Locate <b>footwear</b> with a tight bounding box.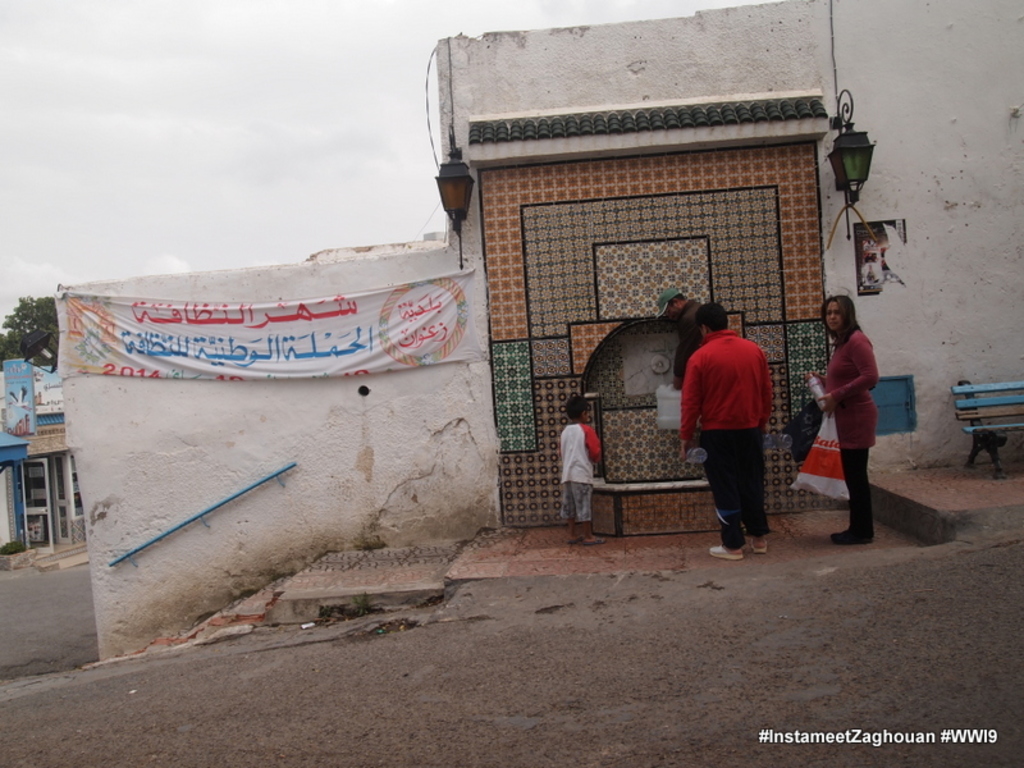
Rect(709, 545, 744, 562).
